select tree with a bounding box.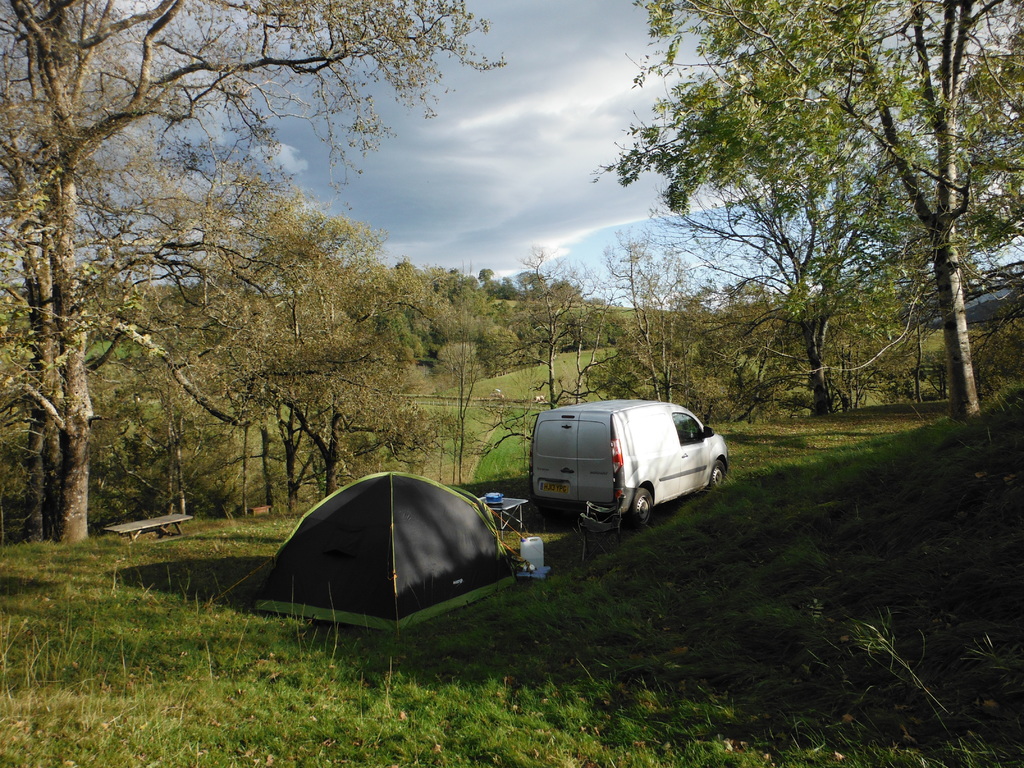
{"x1": 0, "y1": 0, "x2": 515, "y2": 546}.
